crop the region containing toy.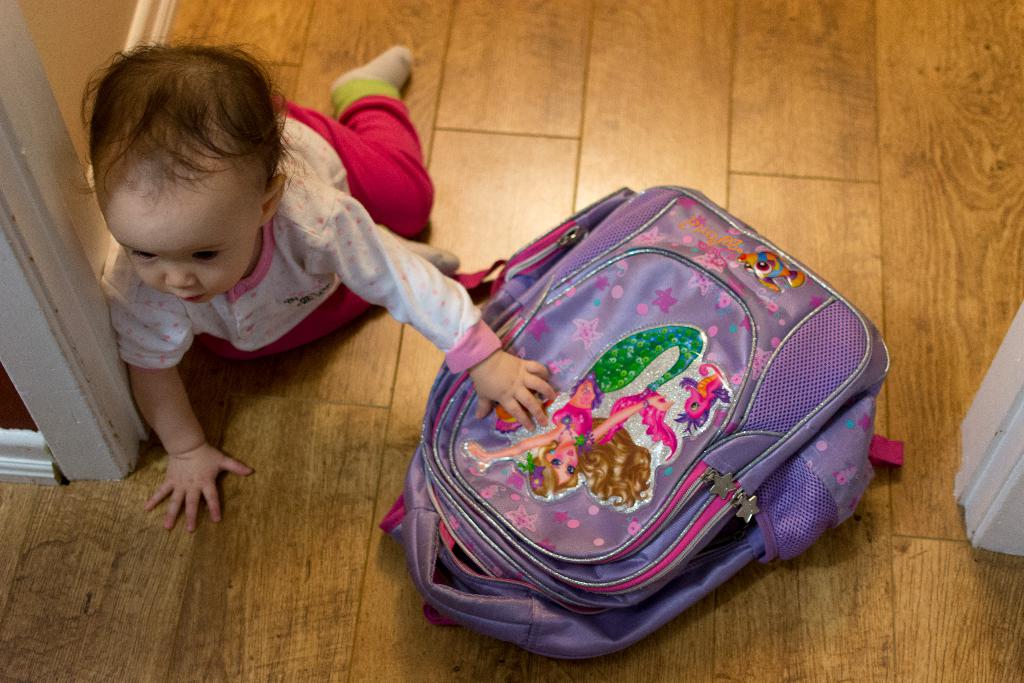
Crop region: box=[466, 333, 716, 522].
